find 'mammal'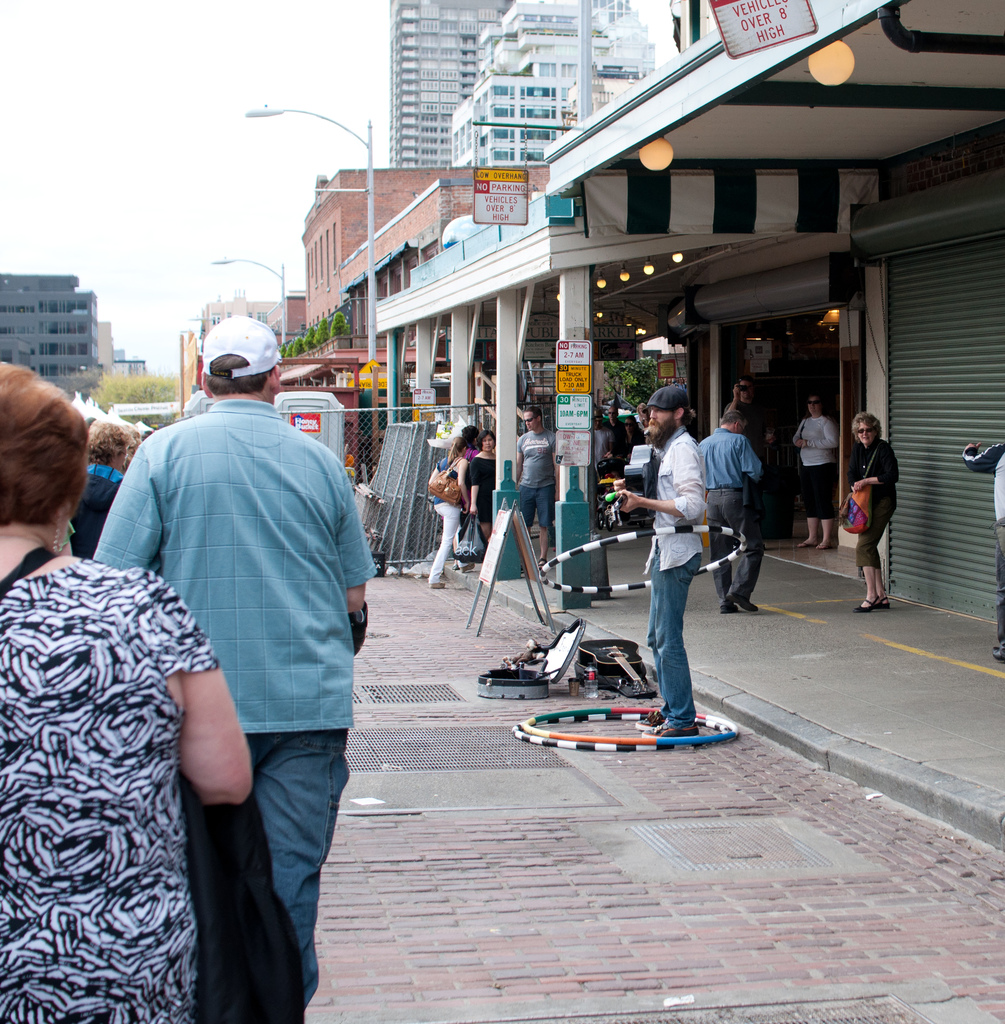
{"x1": 698, "y1": 406, "x2": 764, "y2": 614}
